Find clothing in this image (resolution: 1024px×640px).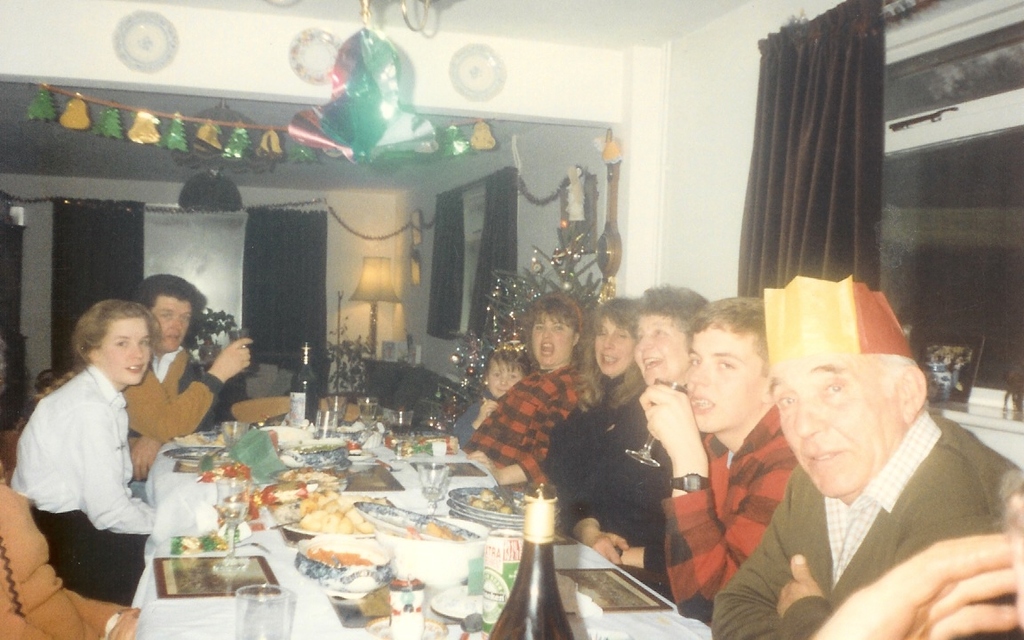
x1=122, y1=343, x2=226, y2=514.
